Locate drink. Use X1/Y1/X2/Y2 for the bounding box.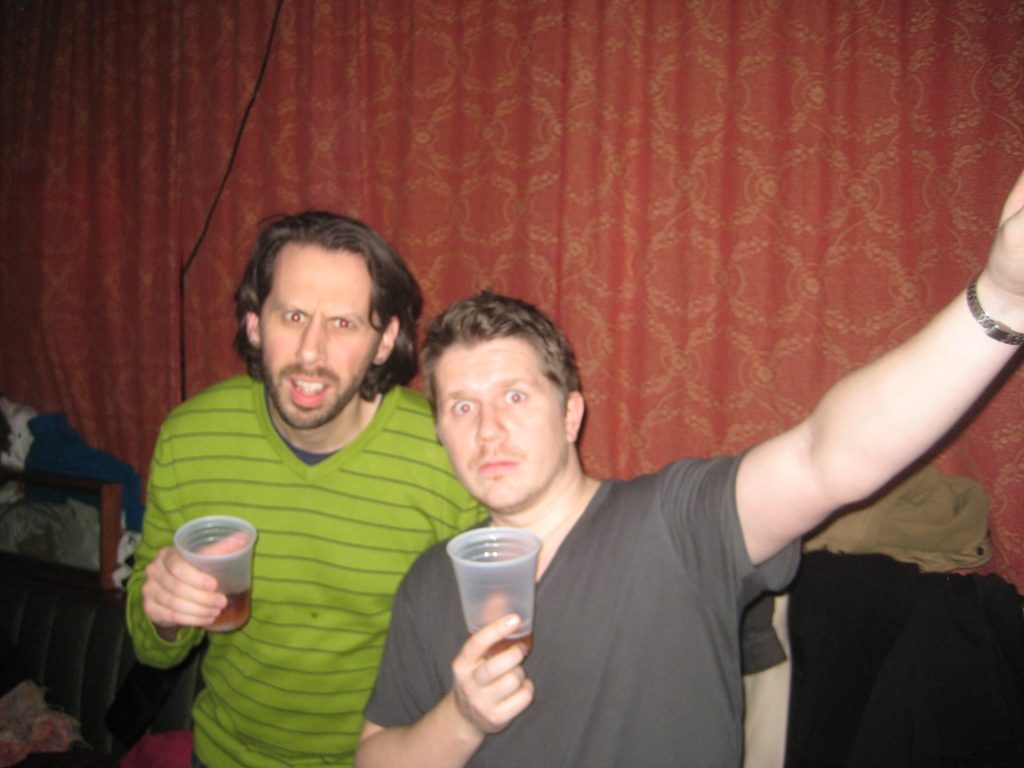
471/633/533/659.
